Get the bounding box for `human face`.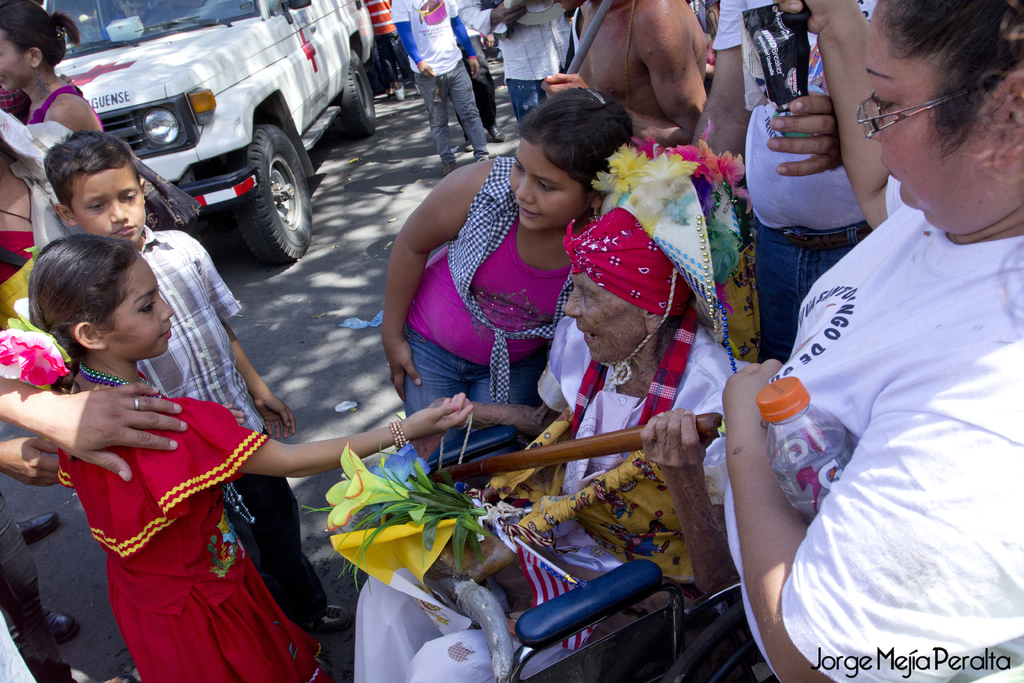
(left=565, top=268, right=643, bottom=366).
